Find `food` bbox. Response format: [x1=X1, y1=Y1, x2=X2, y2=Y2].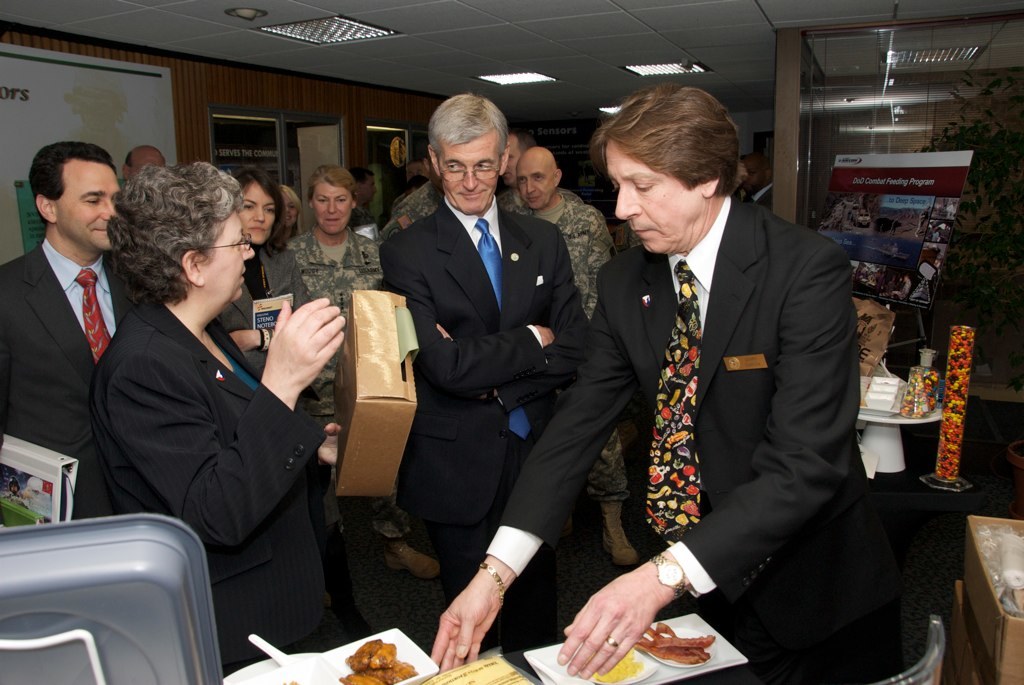
[x1=335, y1=633, x2=418, y2=684].
